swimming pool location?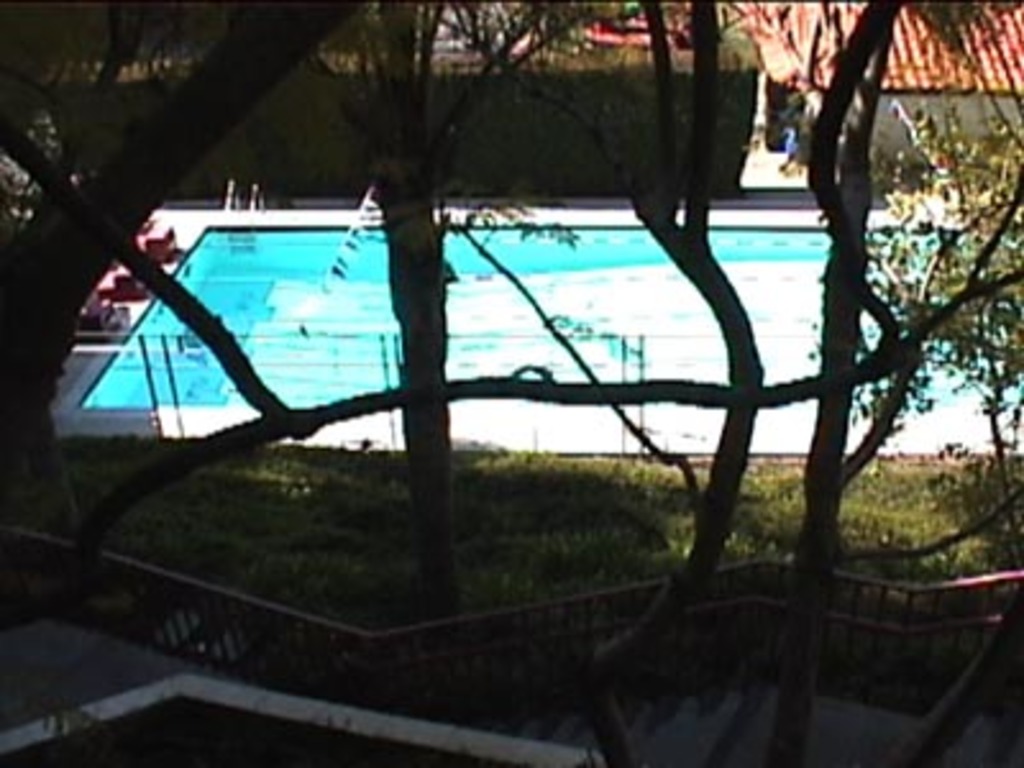
(x1=77, y1=220, x2=1019, y2=425)
